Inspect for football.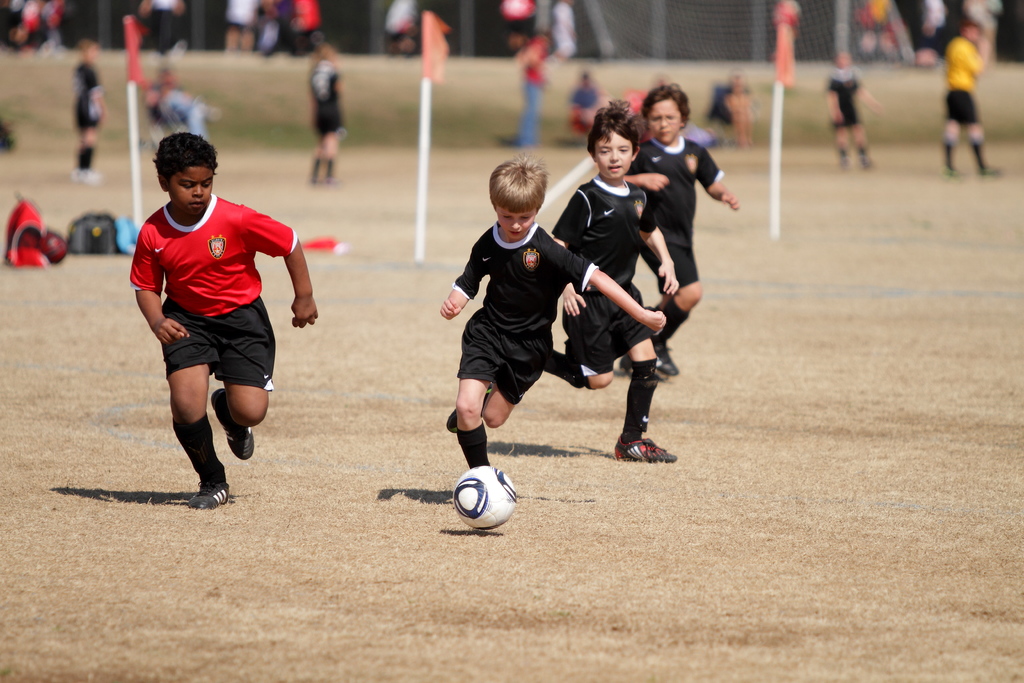
Inspection: {"left": 448, "top": 462, "right": 517, "bottom": 529}.
